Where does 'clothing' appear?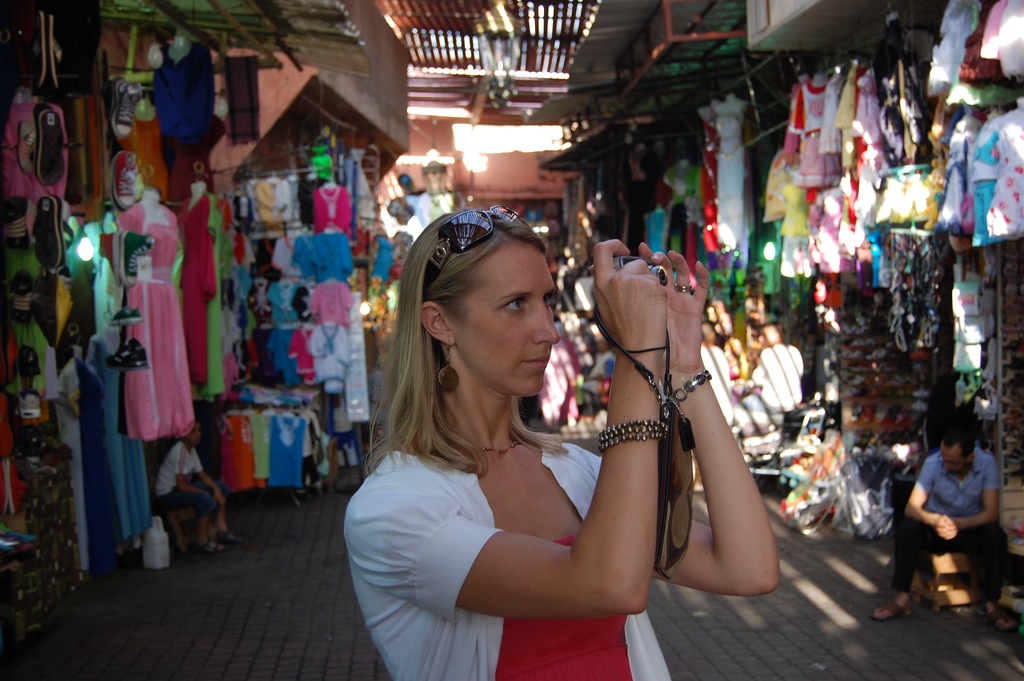
Appears at 310,229,349,288.
